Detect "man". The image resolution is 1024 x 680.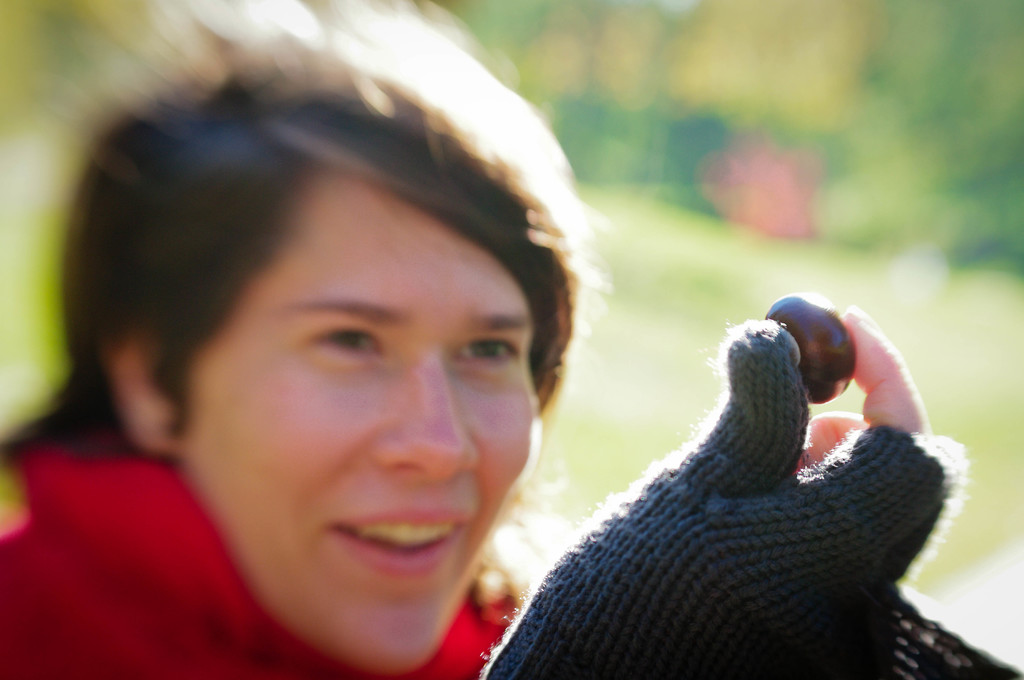
pyautogui.locateOnScreen(0, 40, 970, 679).
